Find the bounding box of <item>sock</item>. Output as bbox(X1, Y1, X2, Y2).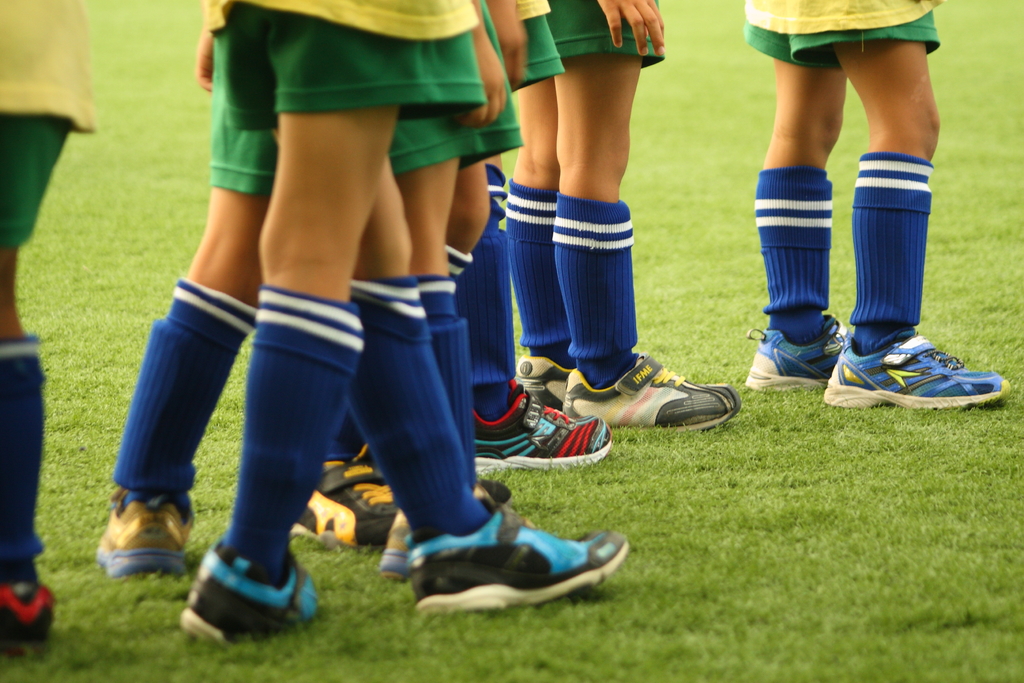
bbox(502, 176, 572, 363).
